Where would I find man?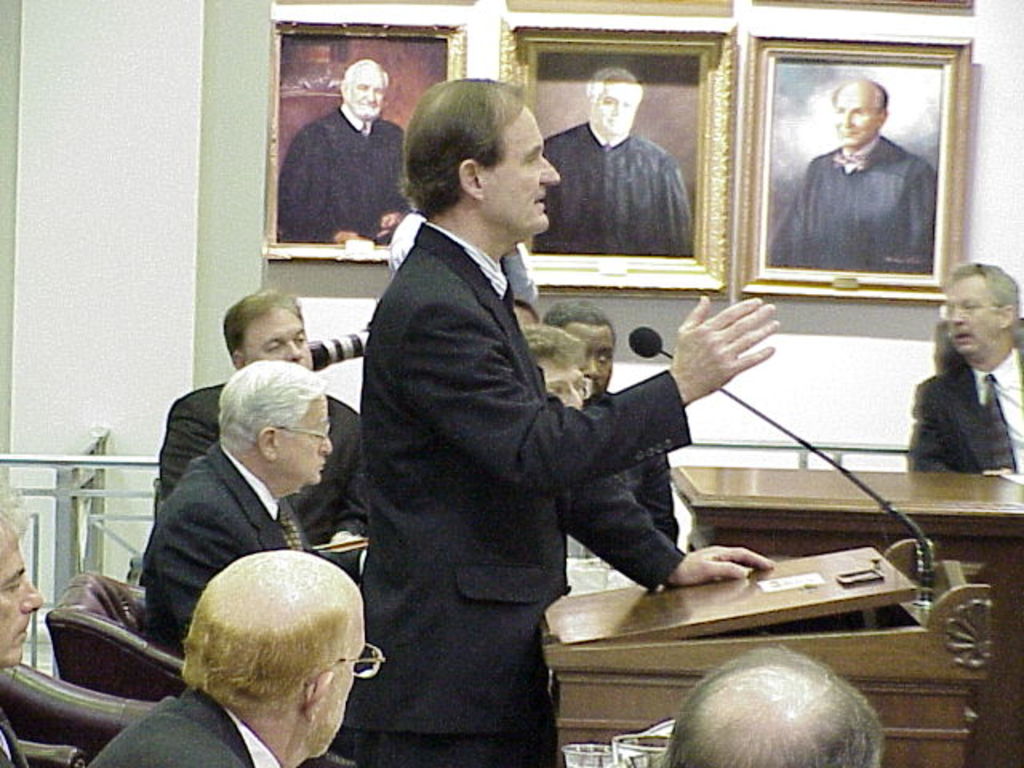
At [x1=146, y1=358, x2=339, y2=661].
